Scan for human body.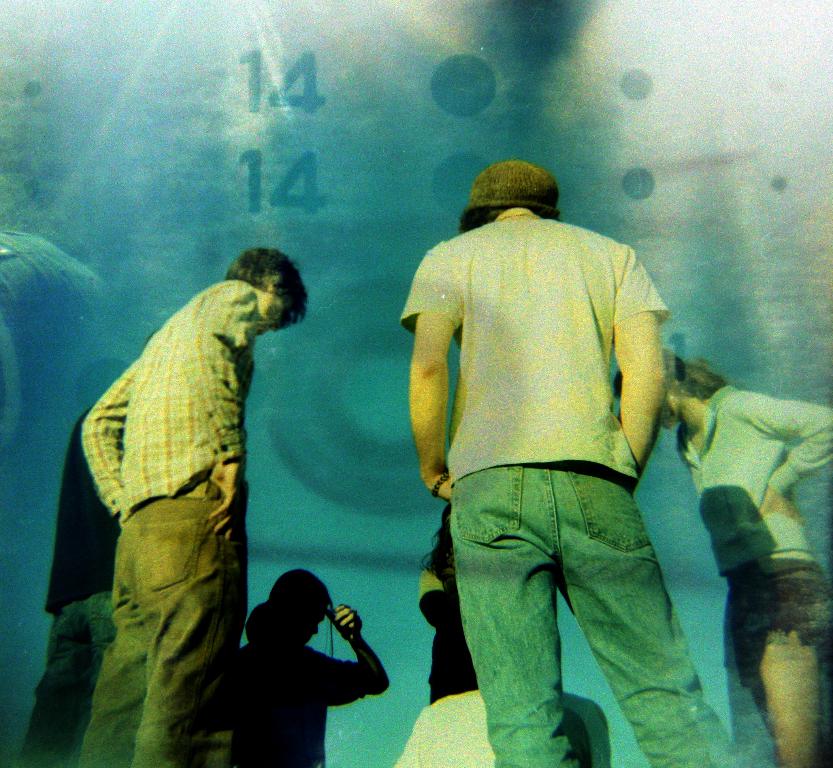
Scan result: 394,501,488,767.
